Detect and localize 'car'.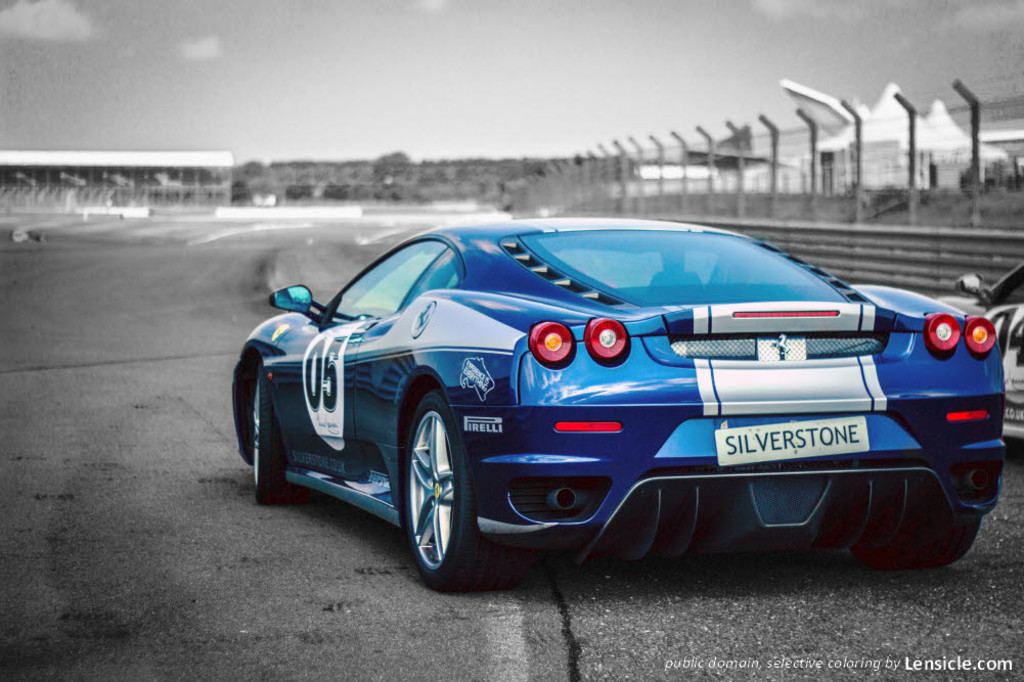
Localized at crop(232, 216, 1006, 595).
